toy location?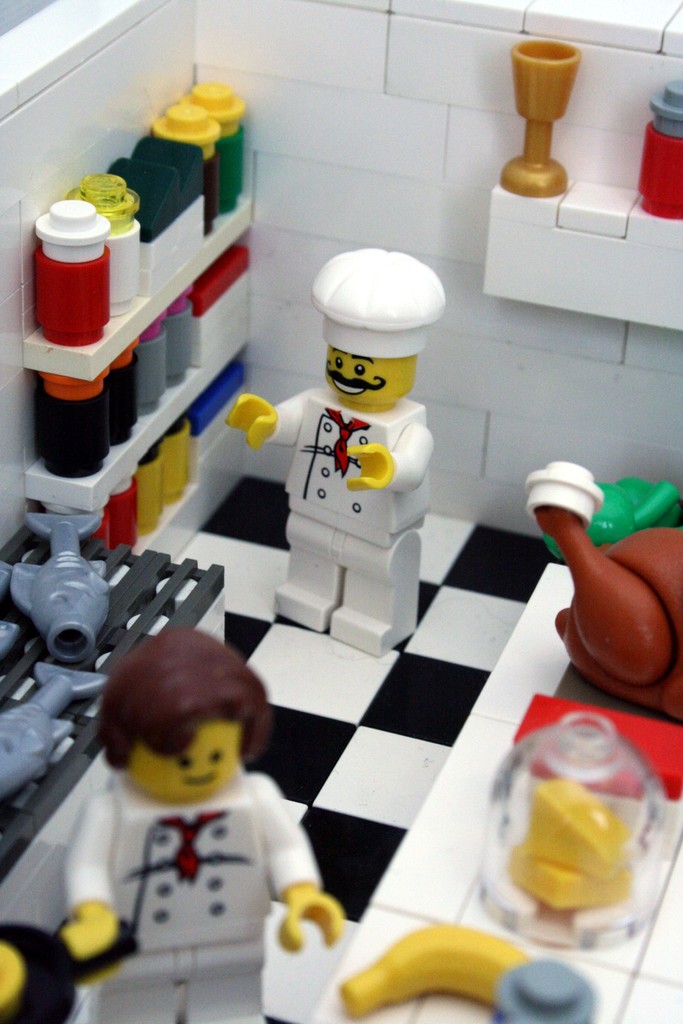
rect(221, 241, 452, 665)
